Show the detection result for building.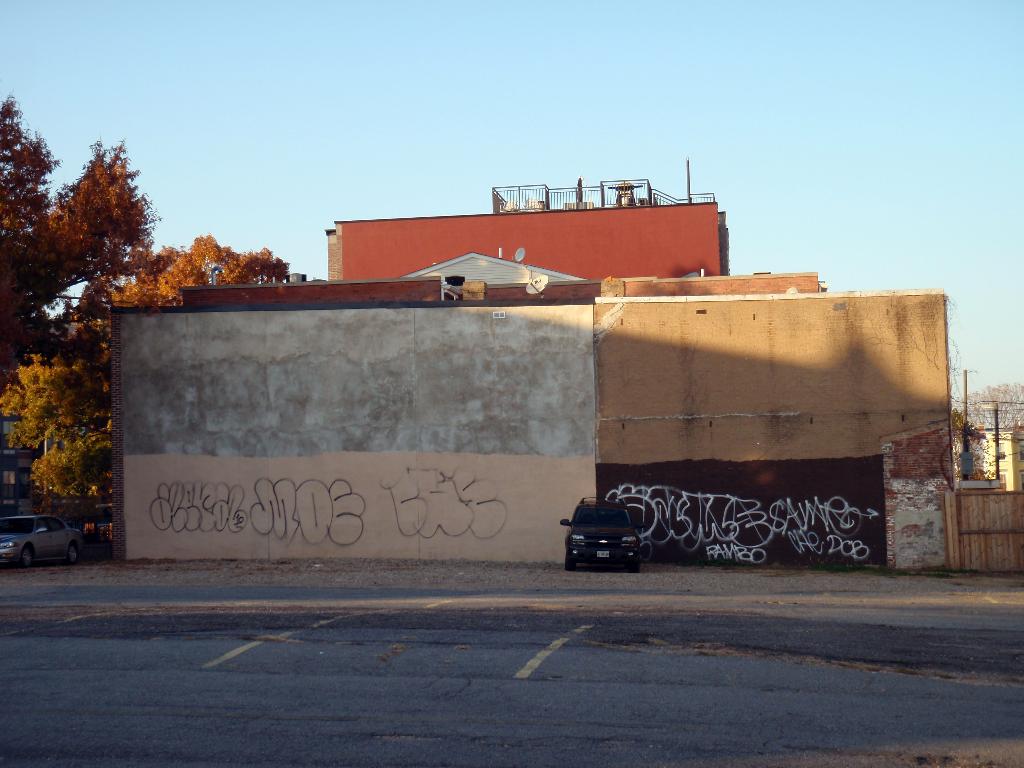
BBox(0, 406, 118, 541).
